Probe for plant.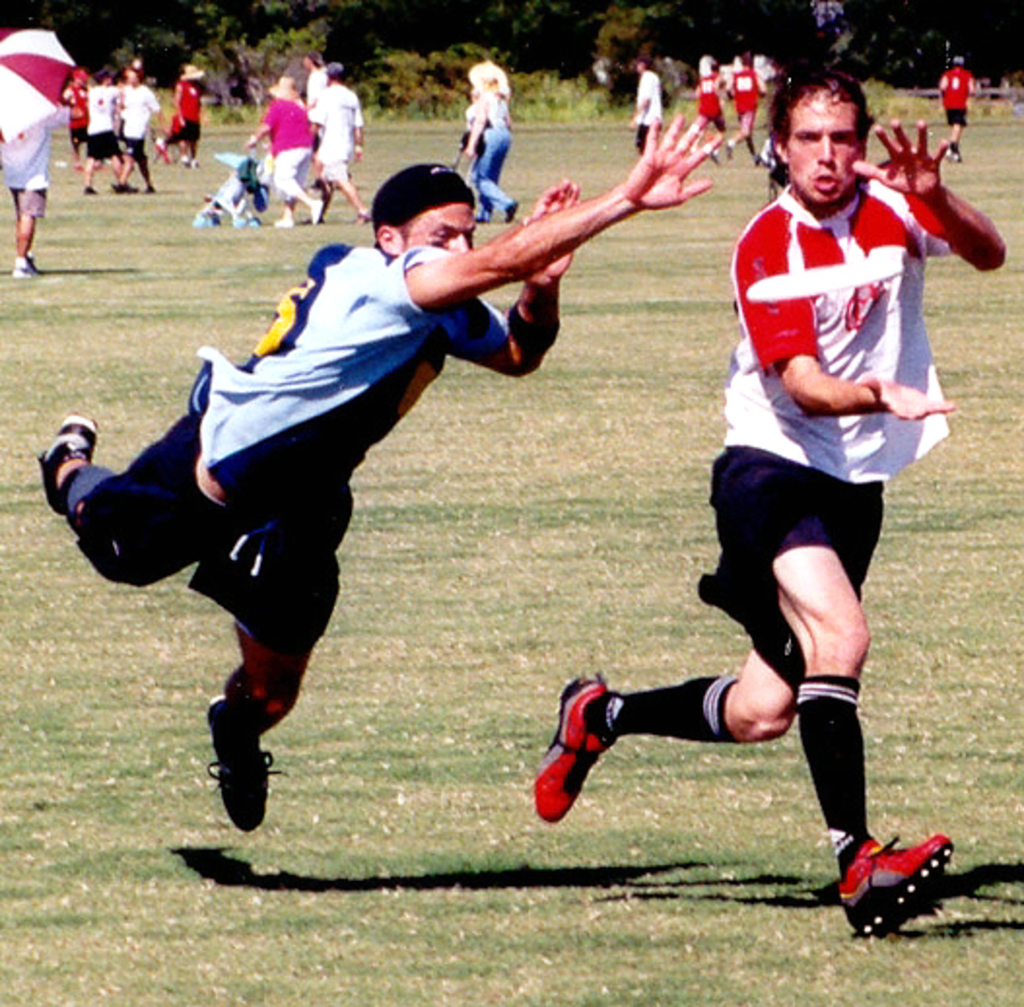
Probe result: x1=6 y1=62 x2=1022 y2=1005.
